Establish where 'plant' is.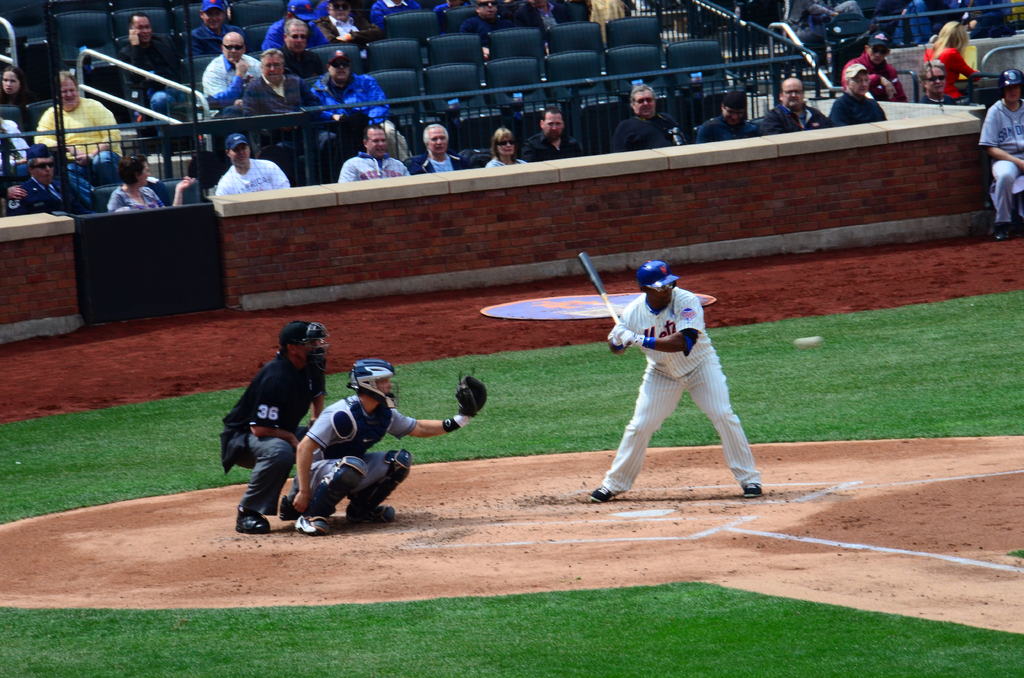
Established at x1=0 y1=585 x2=1023 y2=677.
